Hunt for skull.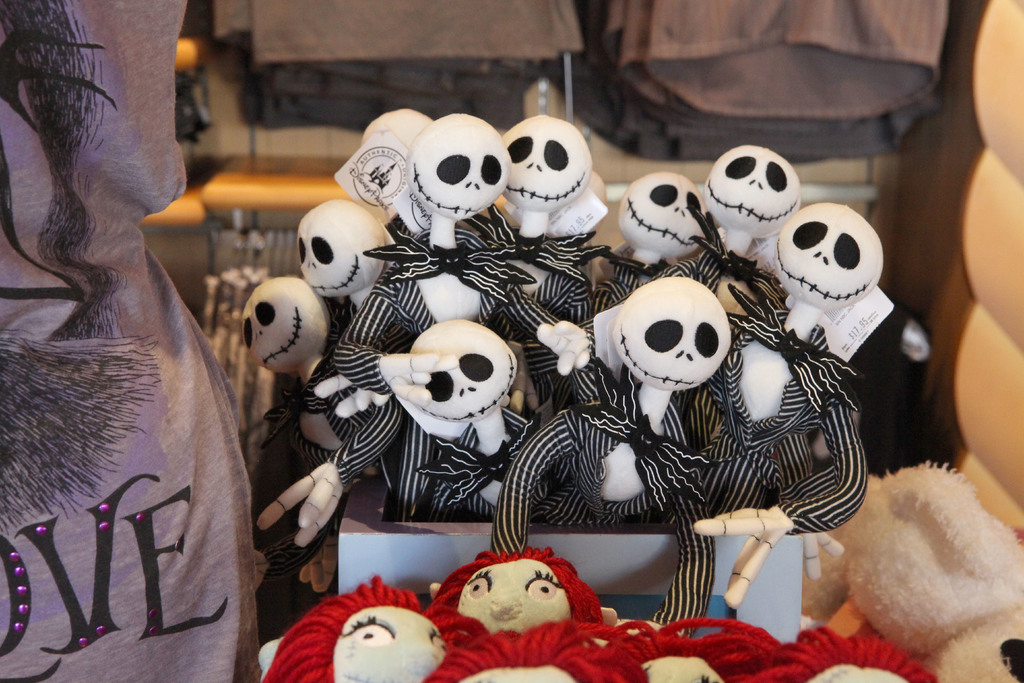
Hunted down at {"left": 620, "top": 174, "right": 707, "bottom": 260}.
